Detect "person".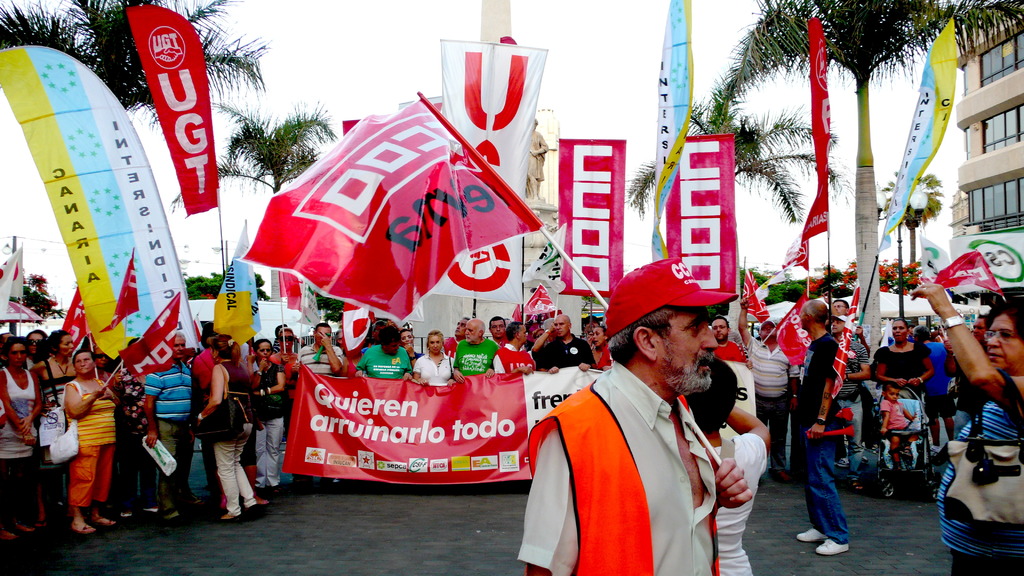
Detected at crop(804, 285, 872, 545).
